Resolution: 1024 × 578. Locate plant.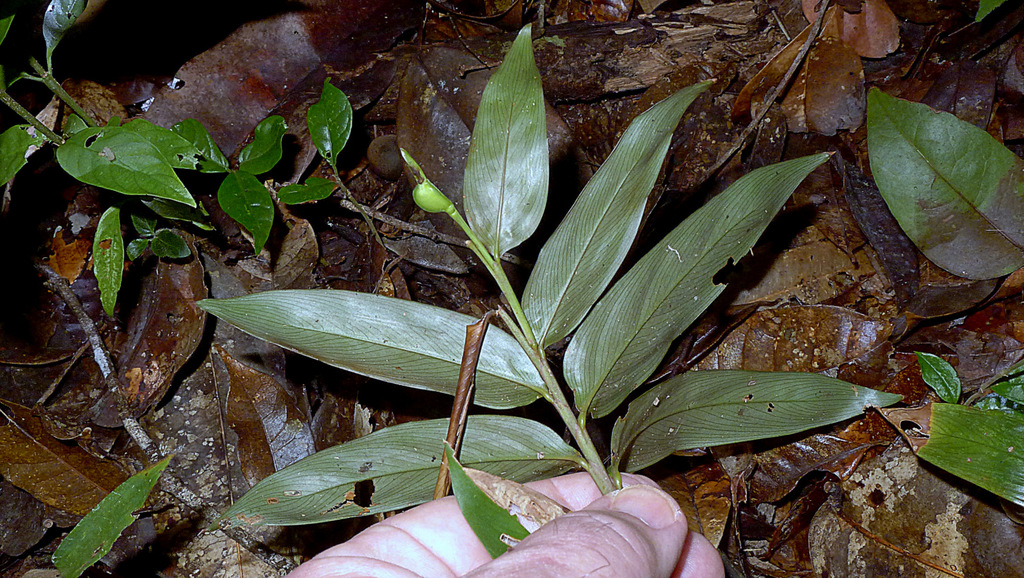
[50, 452, 179, 577].
